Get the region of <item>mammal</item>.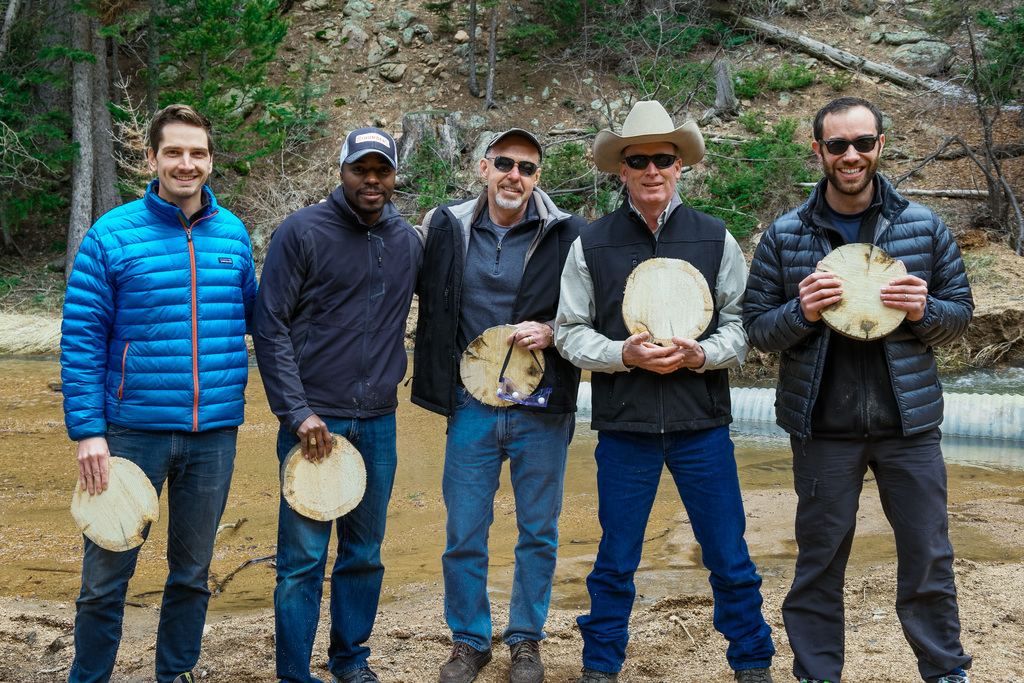
rect(261, 130, 438, 682).
